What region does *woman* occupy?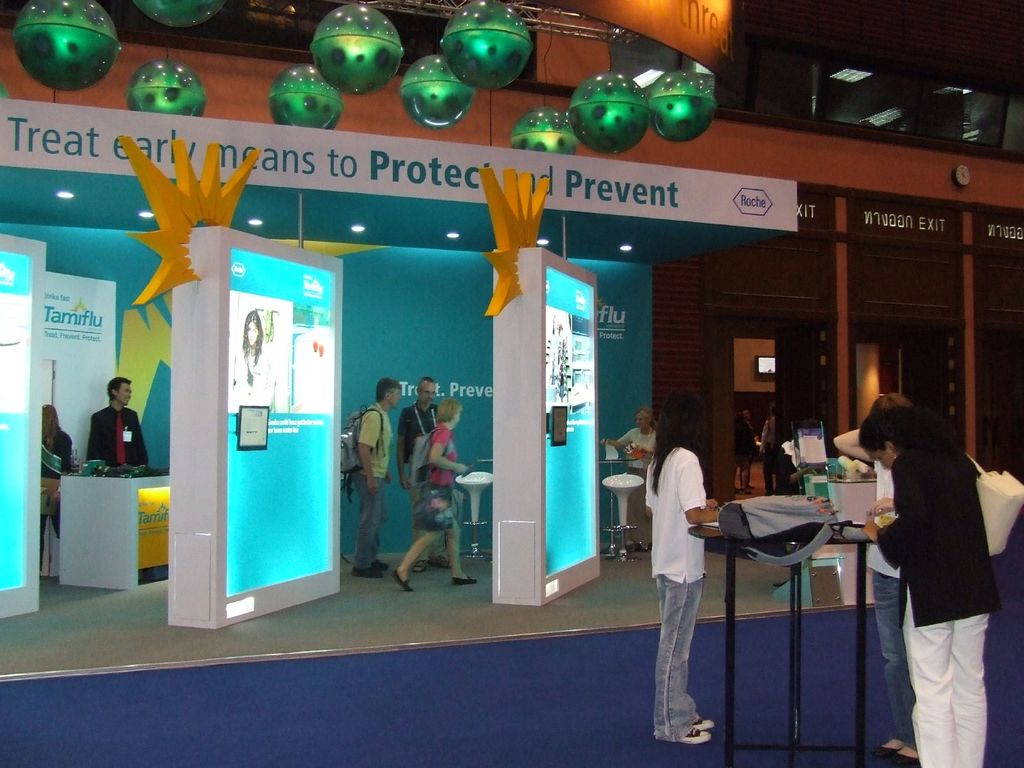
(392,399,477,594).
